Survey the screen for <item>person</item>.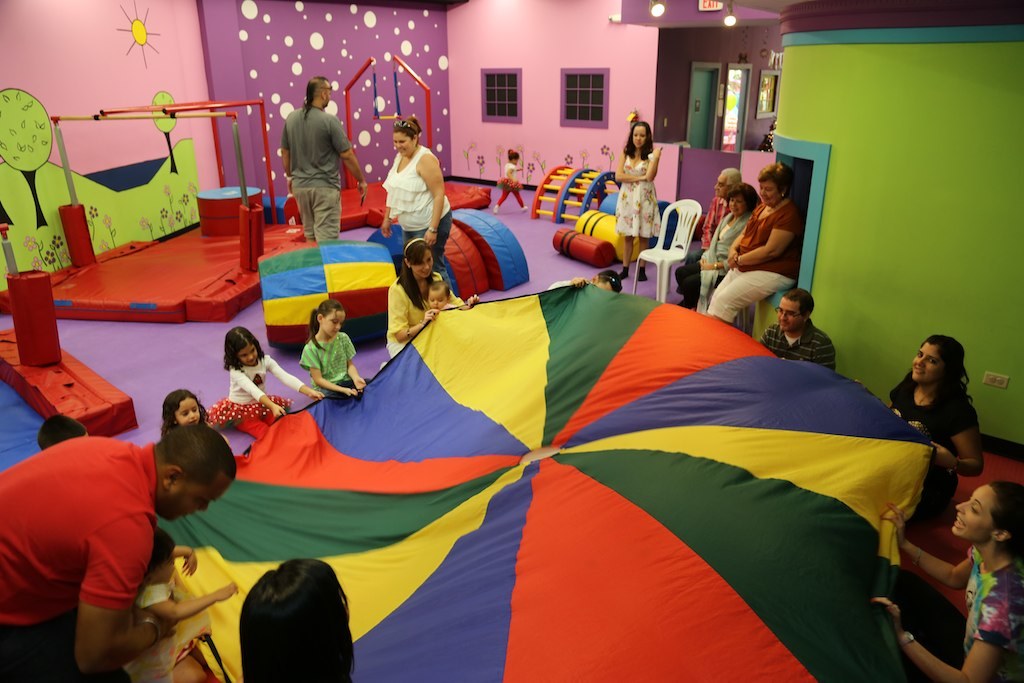
Survey found: [left=239, top=558, right=361, bottom=682].
